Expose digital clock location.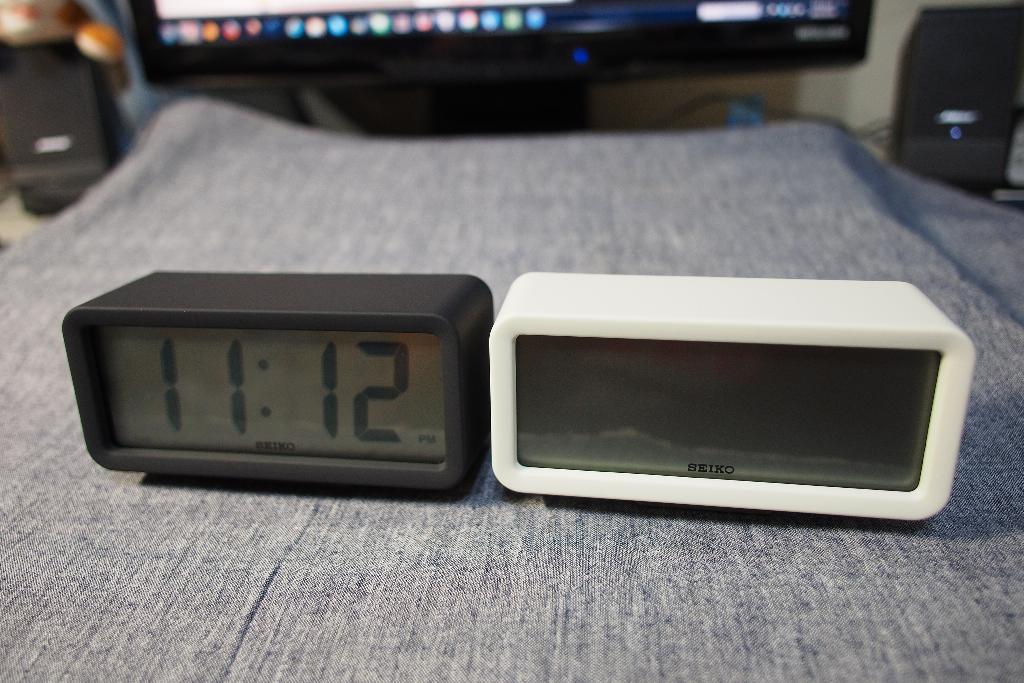
Exposed at bbox=(484, 270, 978, 520).
